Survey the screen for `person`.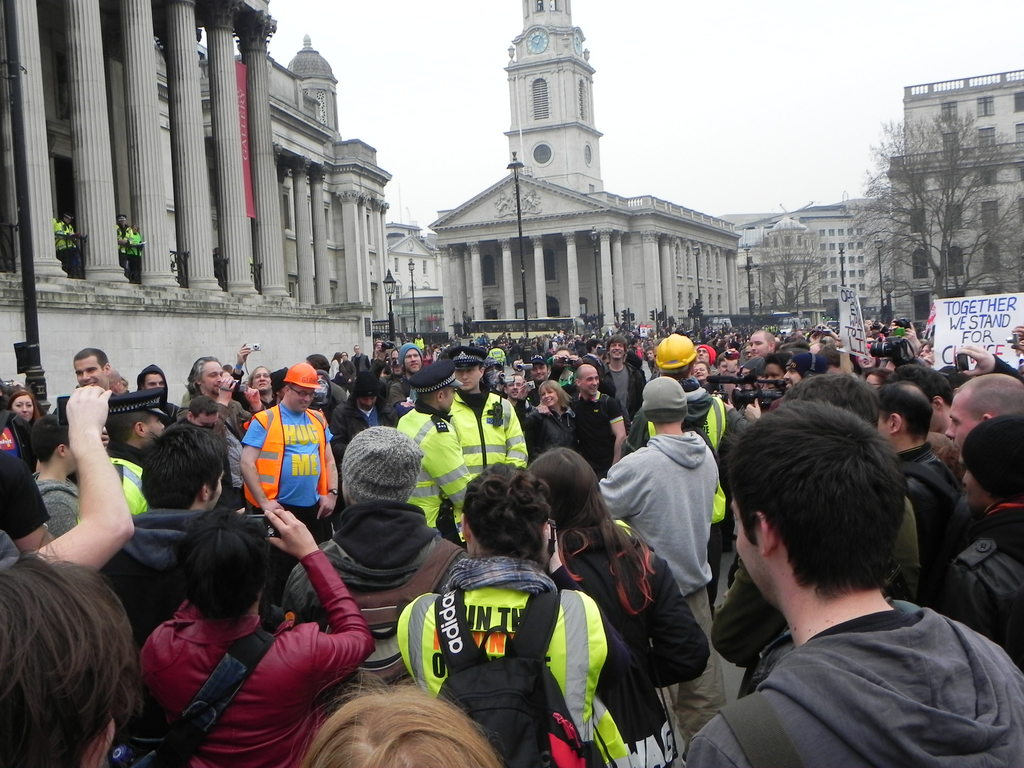
Survey found: bbox(501, 372, 538, 429).
